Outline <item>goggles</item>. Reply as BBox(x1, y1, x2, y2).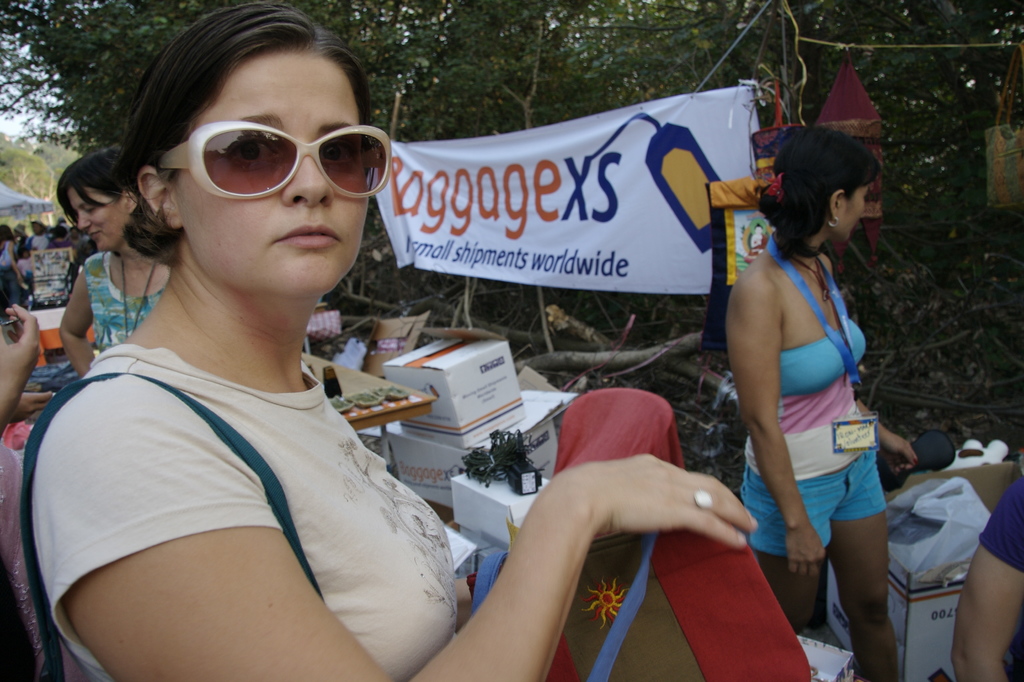
BBox(160, 106, 389, 191).
